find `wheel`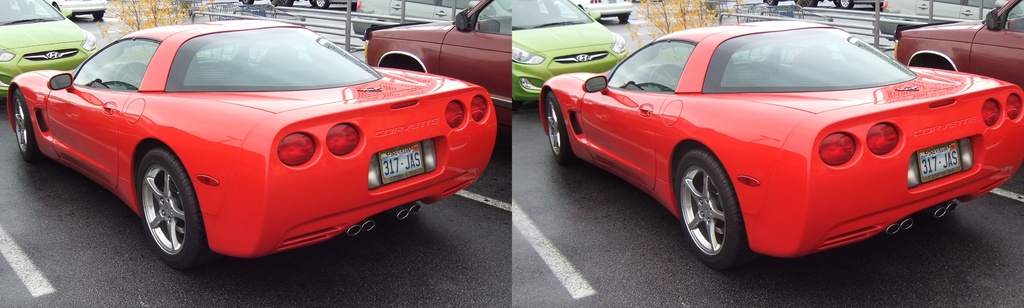
bbox=[316, 0, 328, 10]
